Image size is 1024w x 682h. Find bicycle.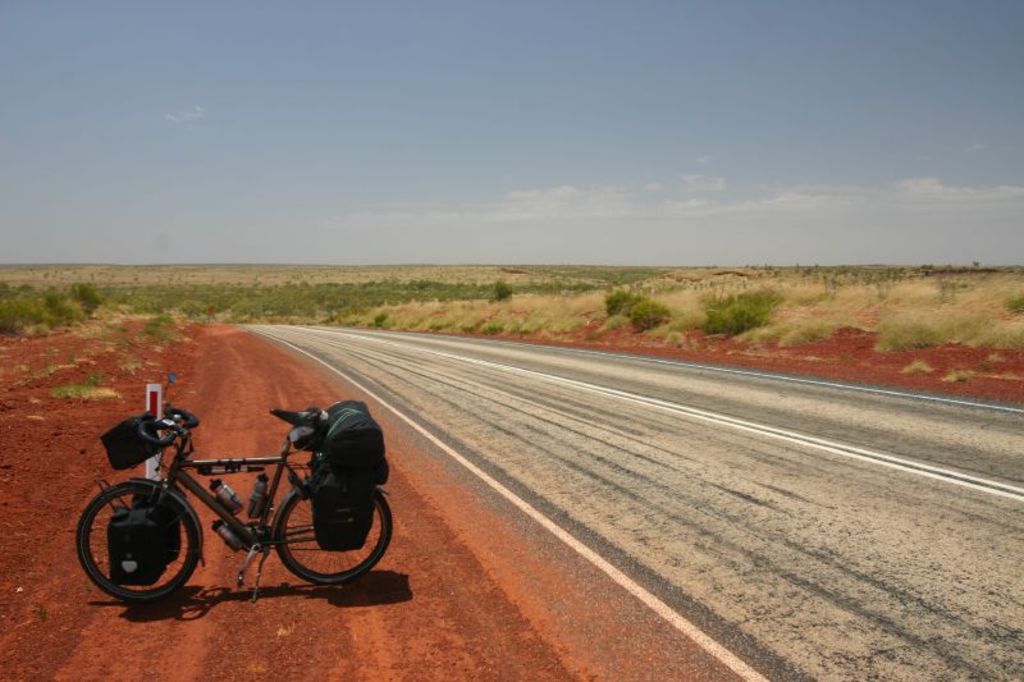
x1=59, y1=402, x2=397, y2=610.
